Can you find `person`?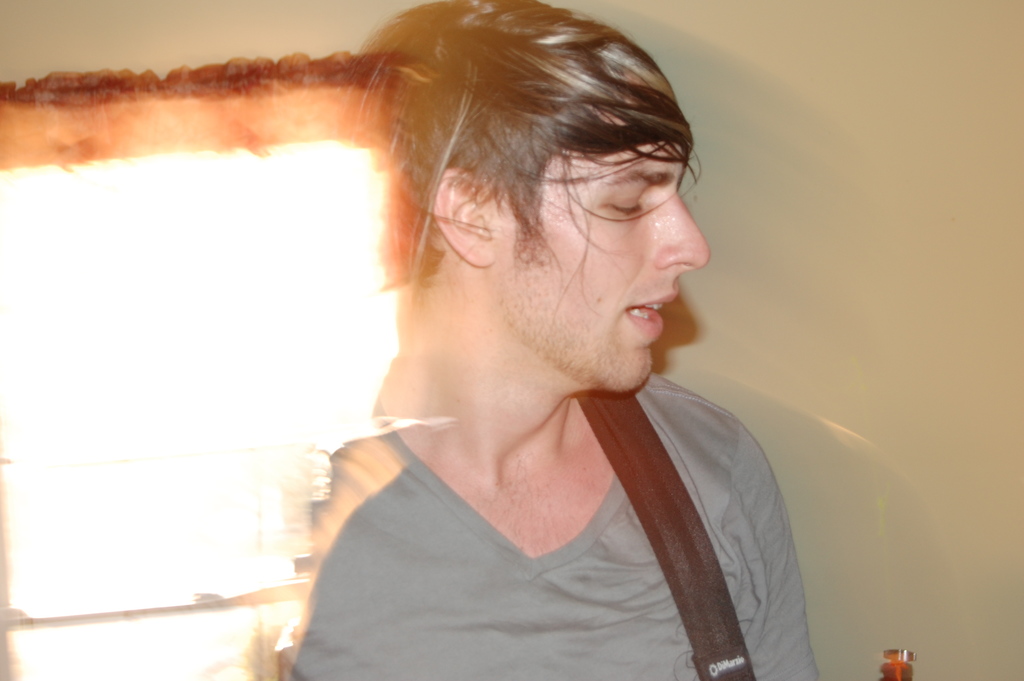
Yes, bounding box: bbox(264, 0, 815, 680).
